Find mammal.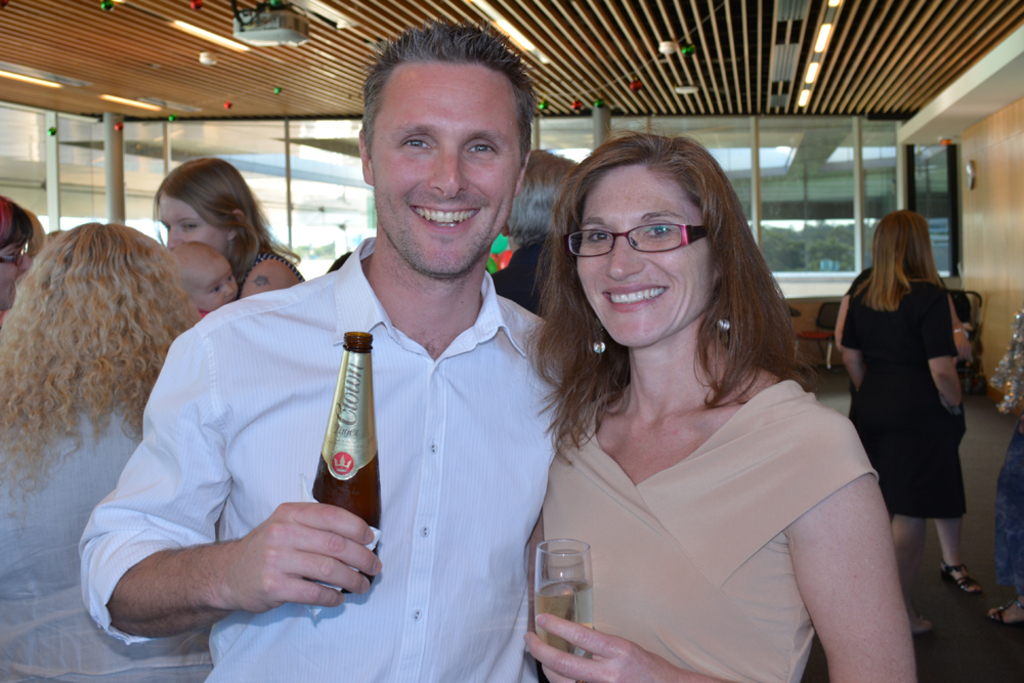
0 220 205 682.
